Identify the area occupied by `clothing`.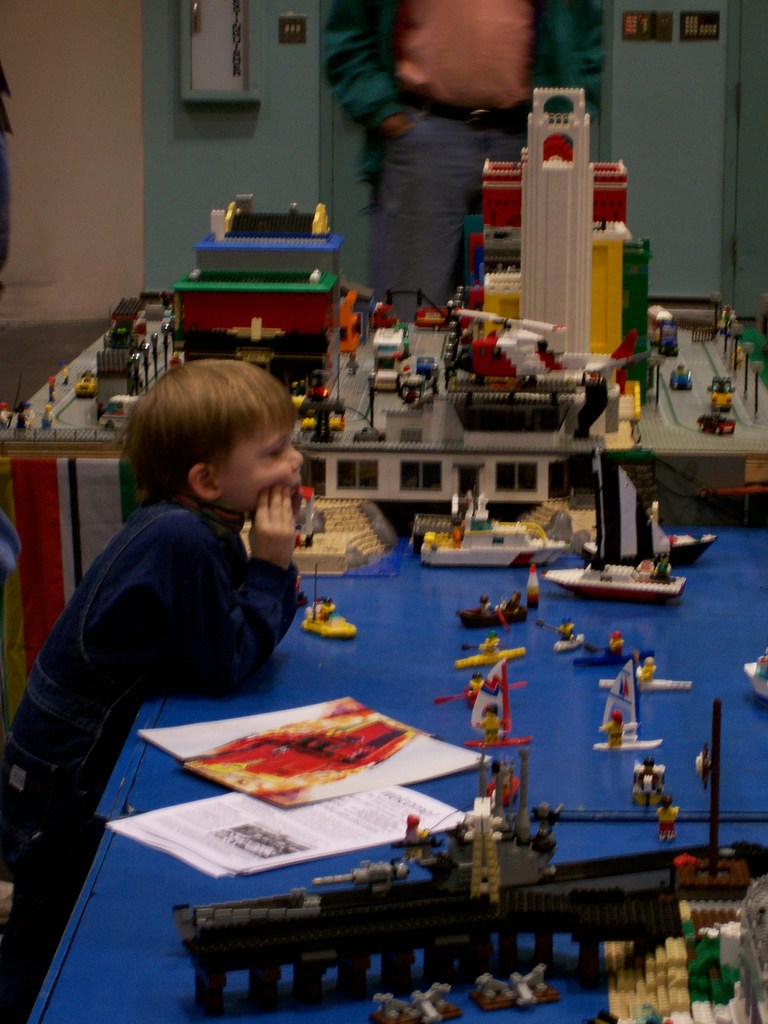
Area: {"x1": 609, "y1": 638, "x2": 627, "y2": 656}.
